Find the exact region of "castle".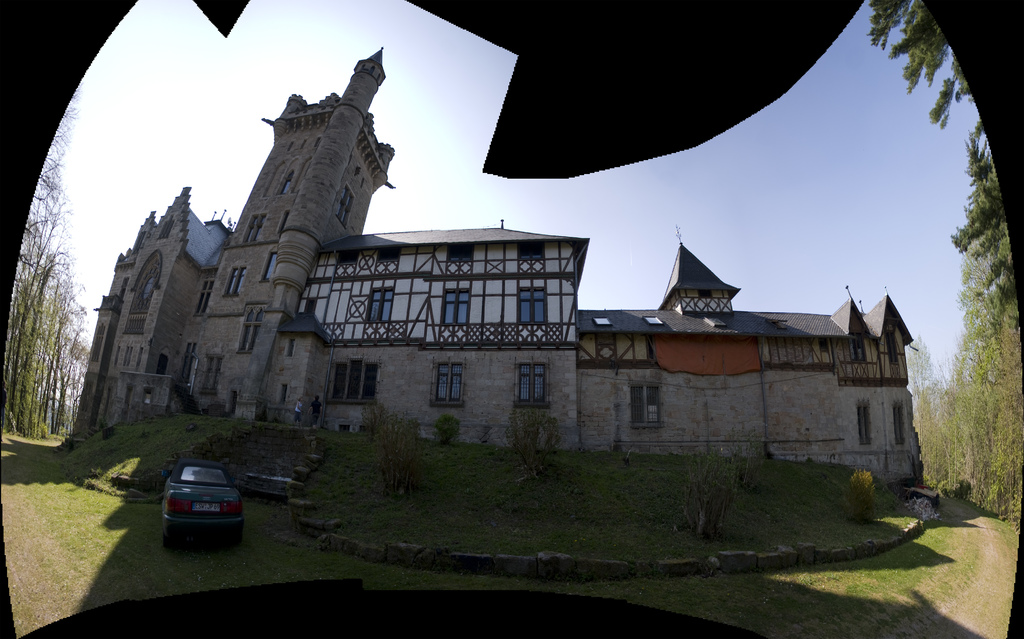
Exact region: {"left": 67, "top": 60, "right": 940, "bottom": 546}.
